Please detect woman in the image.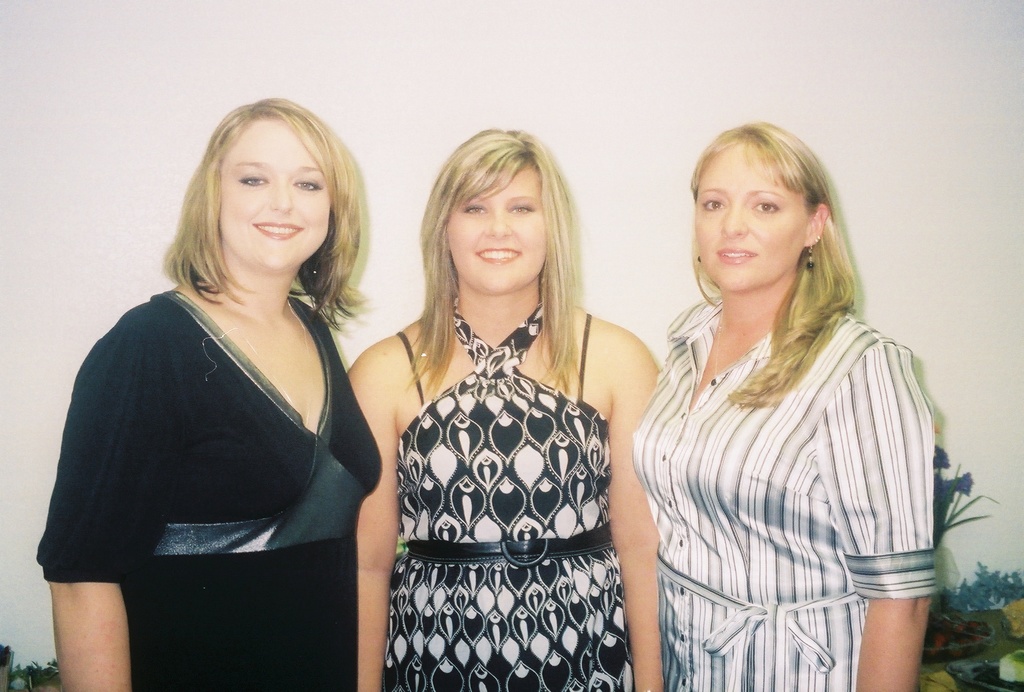
left=34, top=99, right=387, bottom=691.
